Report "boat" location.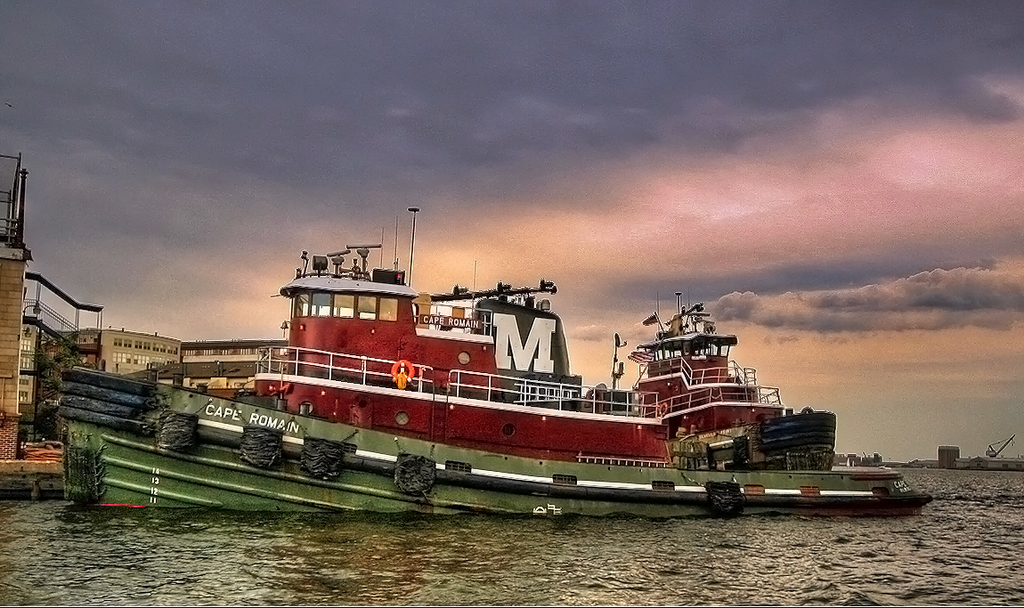
Report: locate(183, 231, 965, 500).
